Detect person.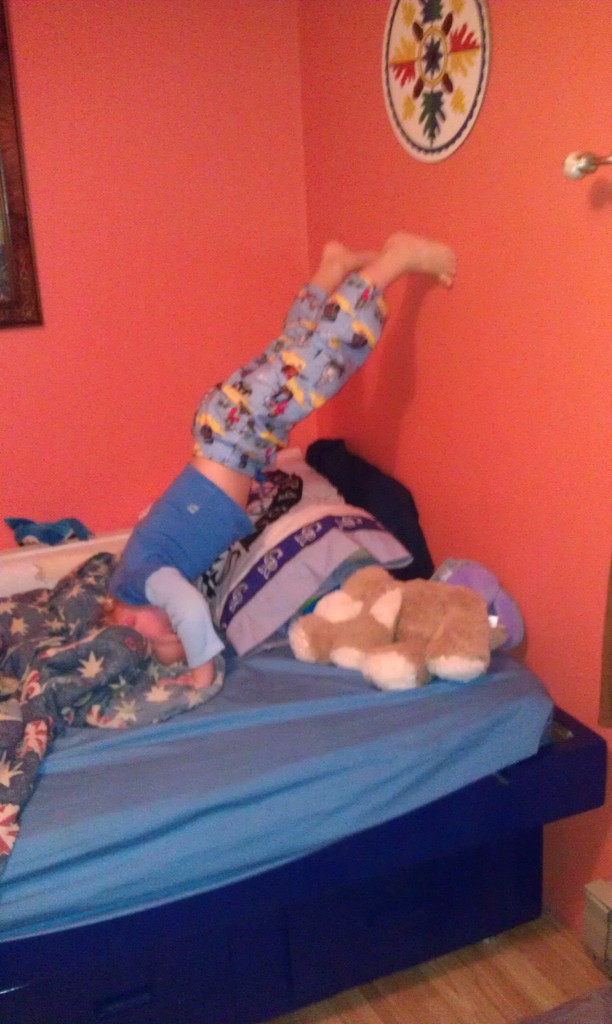
Detected at 68 228 451 686.
